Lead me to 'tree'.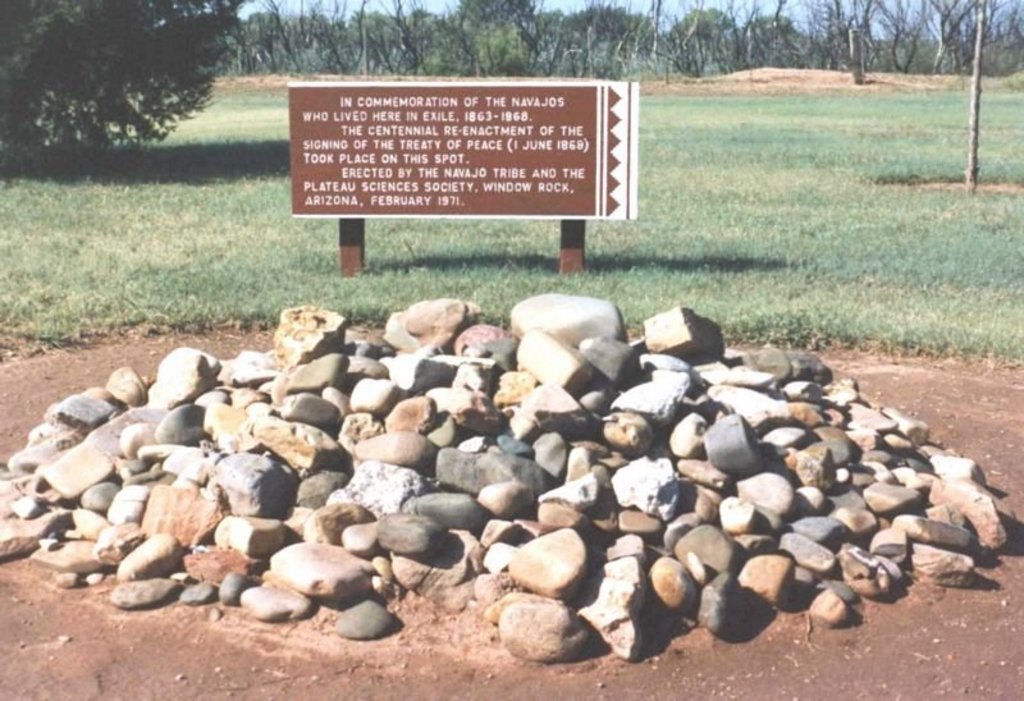
Lead to (left=749, top=0, right=804, bottom=74).
